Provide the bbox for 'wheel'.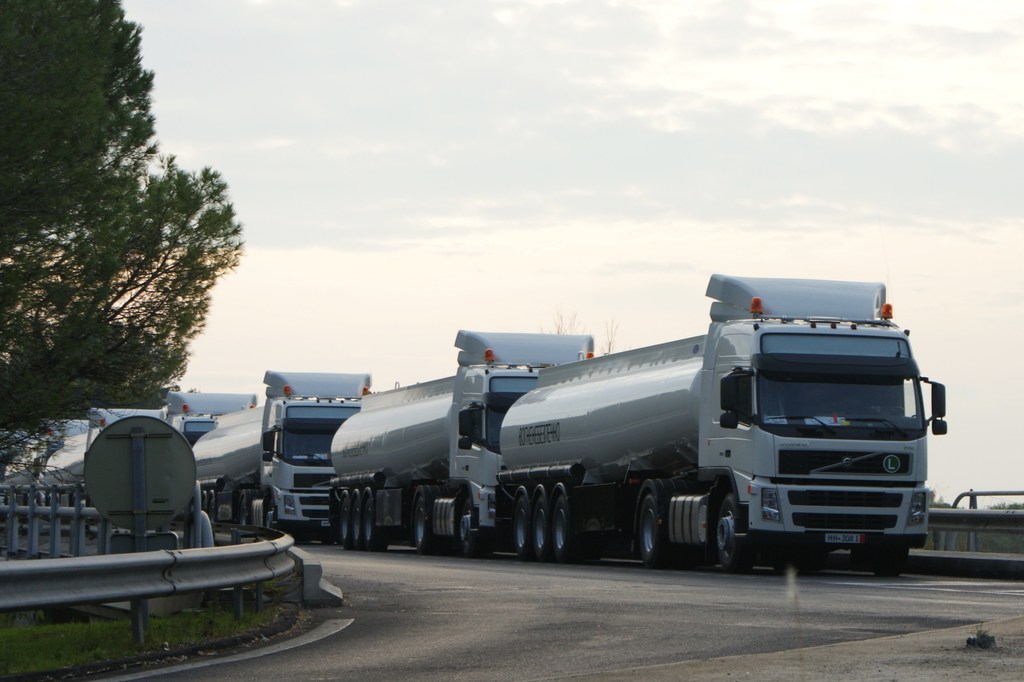
box(346, 492, 368, 555).
